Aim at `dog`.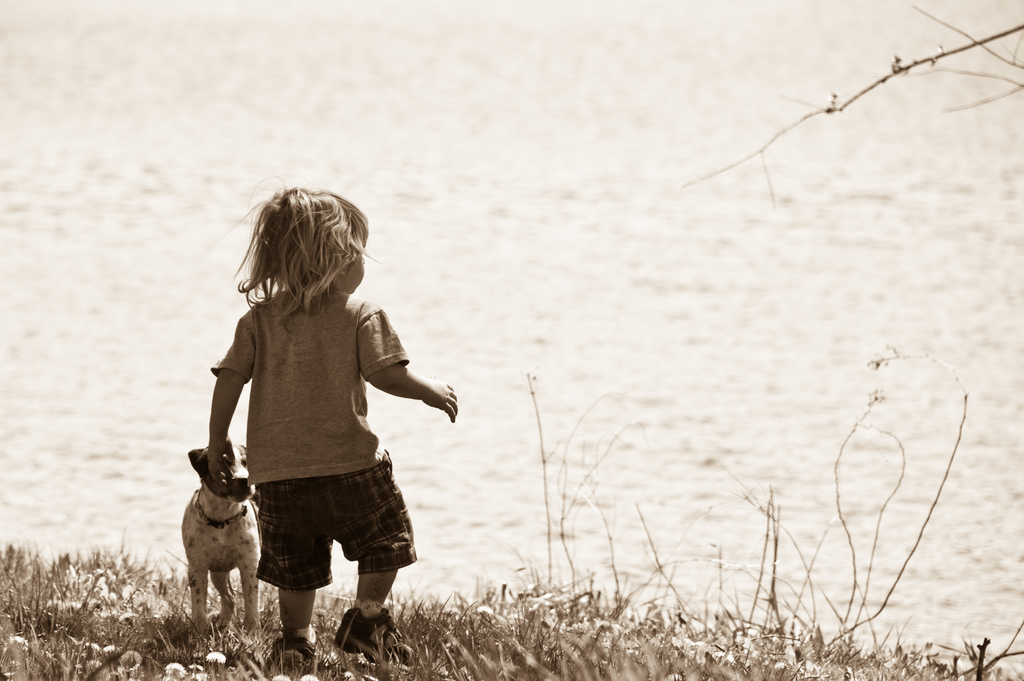
Aimed at select_region(180, 444, 264, 652).
